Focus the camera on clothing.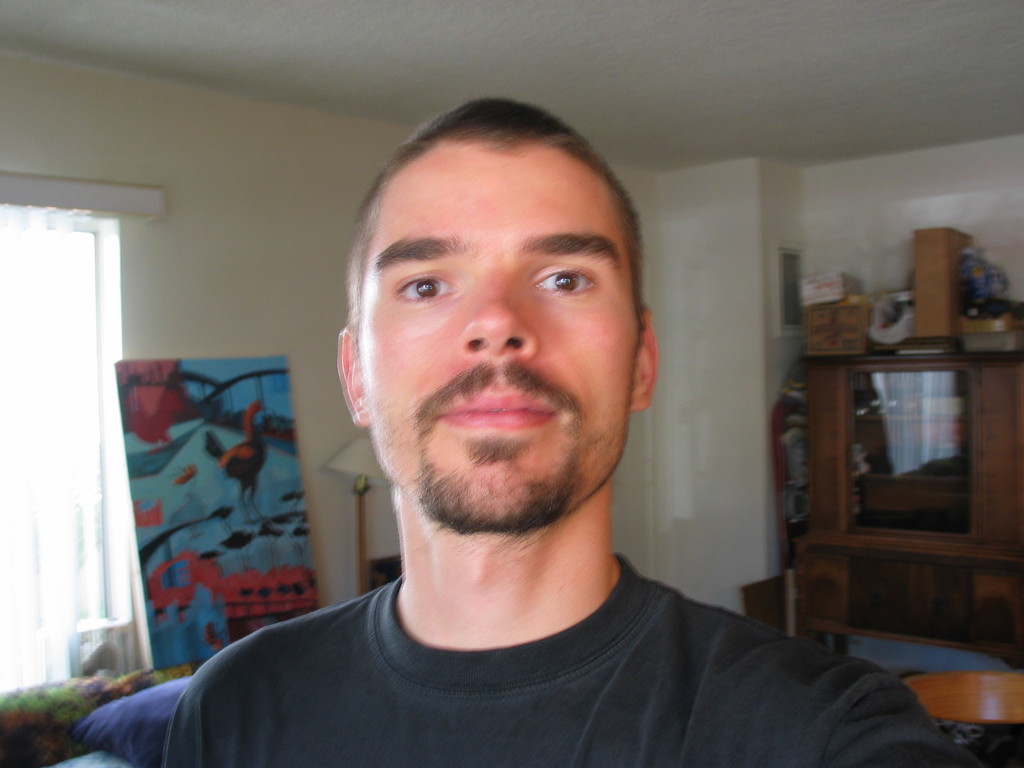
Focus region: 134,278,863,767.
